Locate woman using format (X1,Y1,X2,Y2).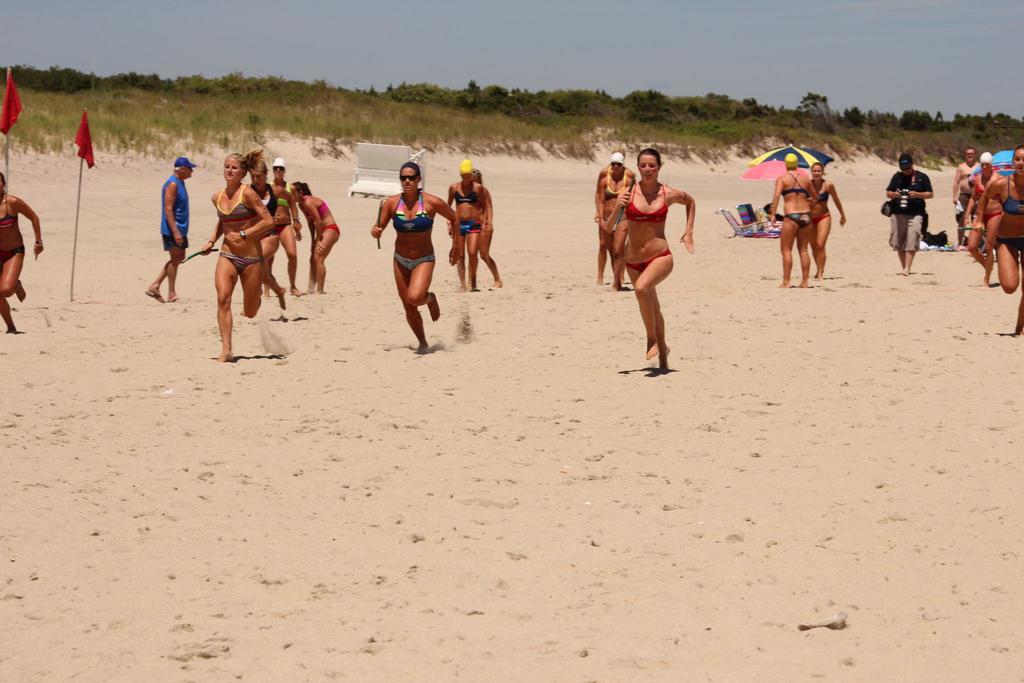
(274,161,301,294).
